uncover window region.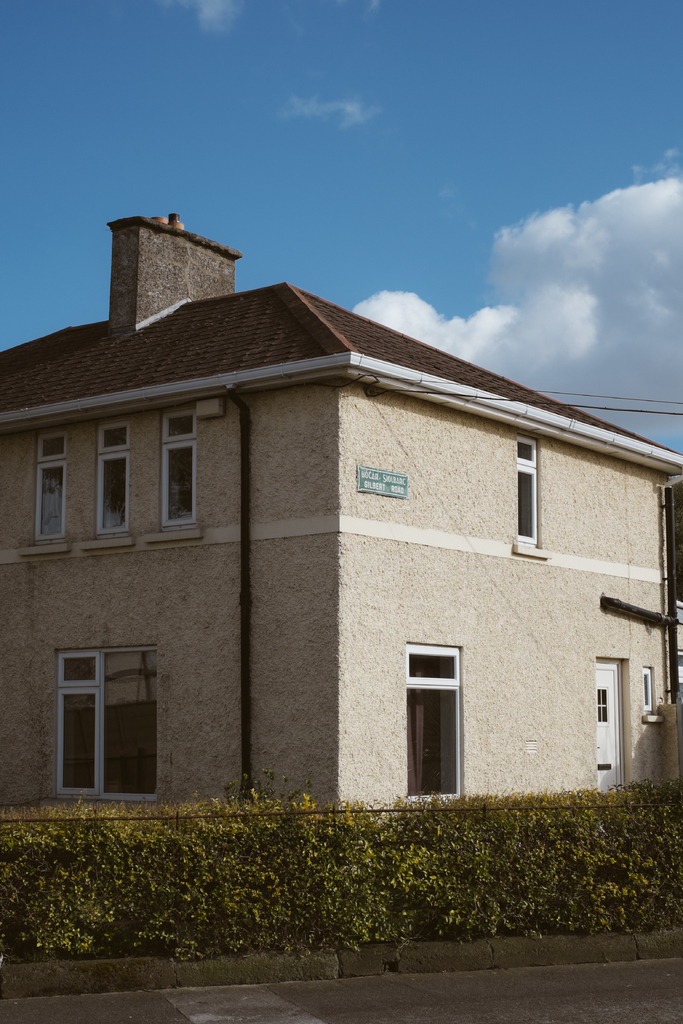
Uncovered: (22, 418, 78, 559).
